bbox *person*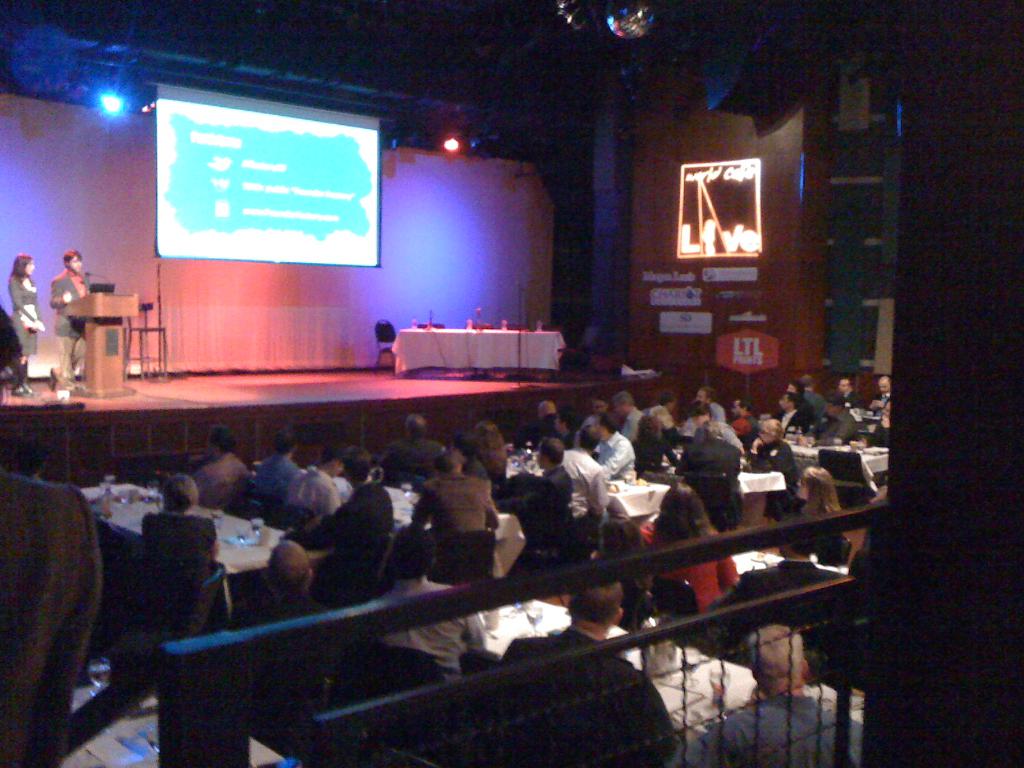
777,468,856,569
